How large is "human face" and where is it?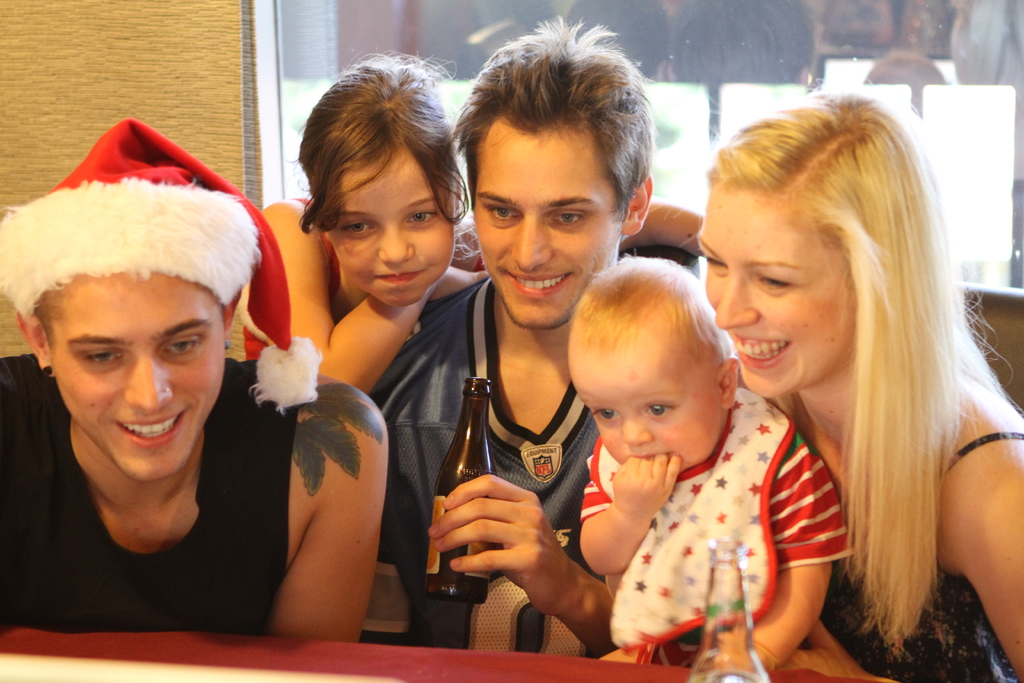
Bounding box: <bbox>463, 115, 636, 335</bbox>.
